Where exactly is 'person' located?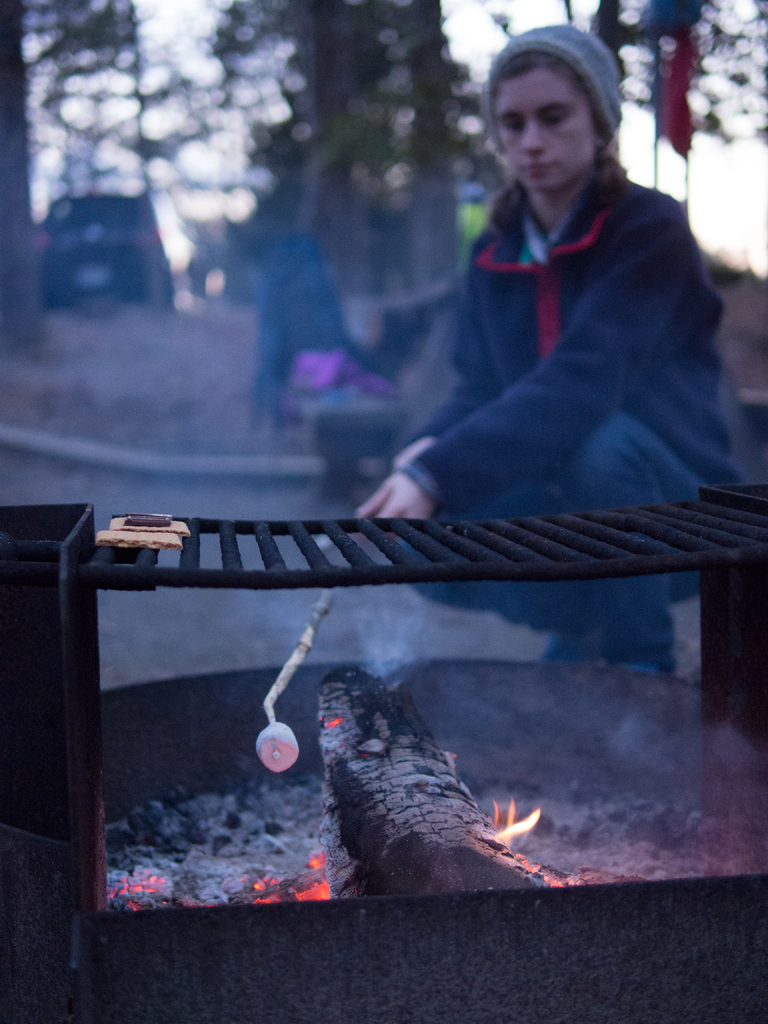
Its bounding box is bbox=(390, 32, 735, 621).
